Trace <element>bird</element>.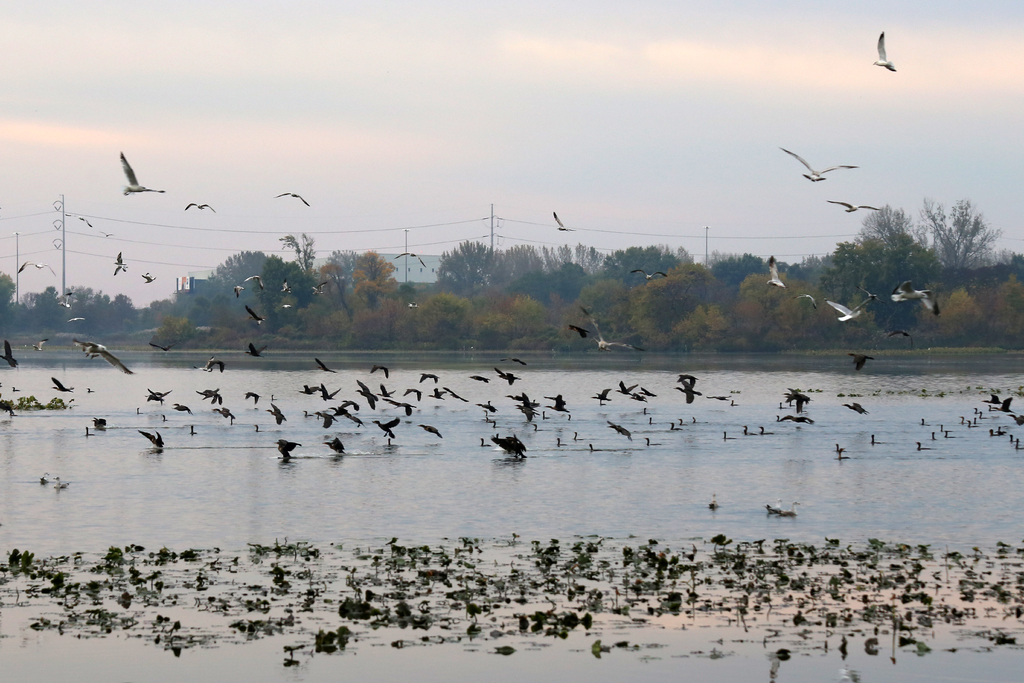
Traced to bbox=(824, 199, 884, 214).
